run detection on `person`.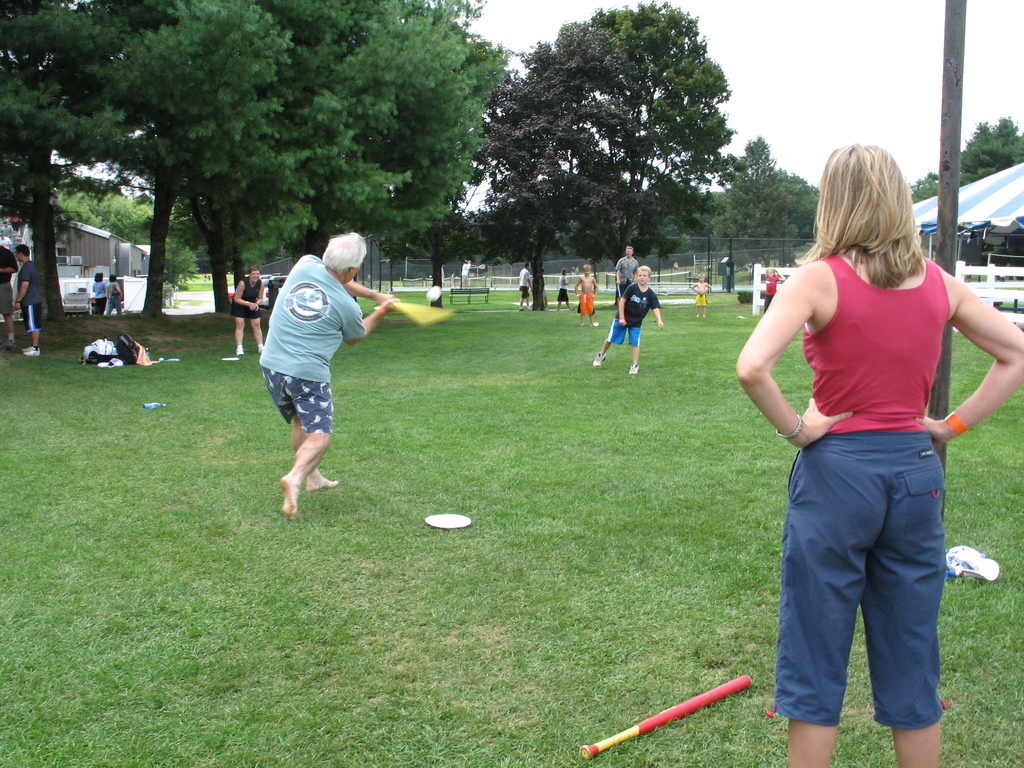
Result: (571,265,600,326).
